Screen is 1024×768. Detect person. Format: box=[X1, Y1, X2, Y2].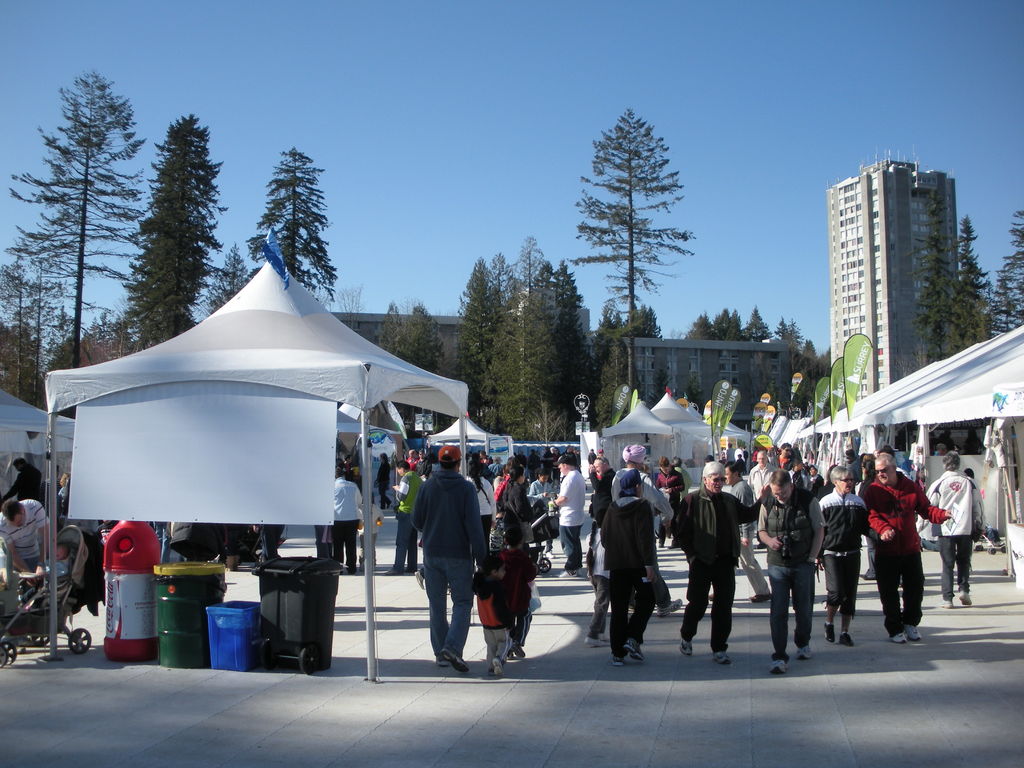
box=[401, 429, 481, 670].
